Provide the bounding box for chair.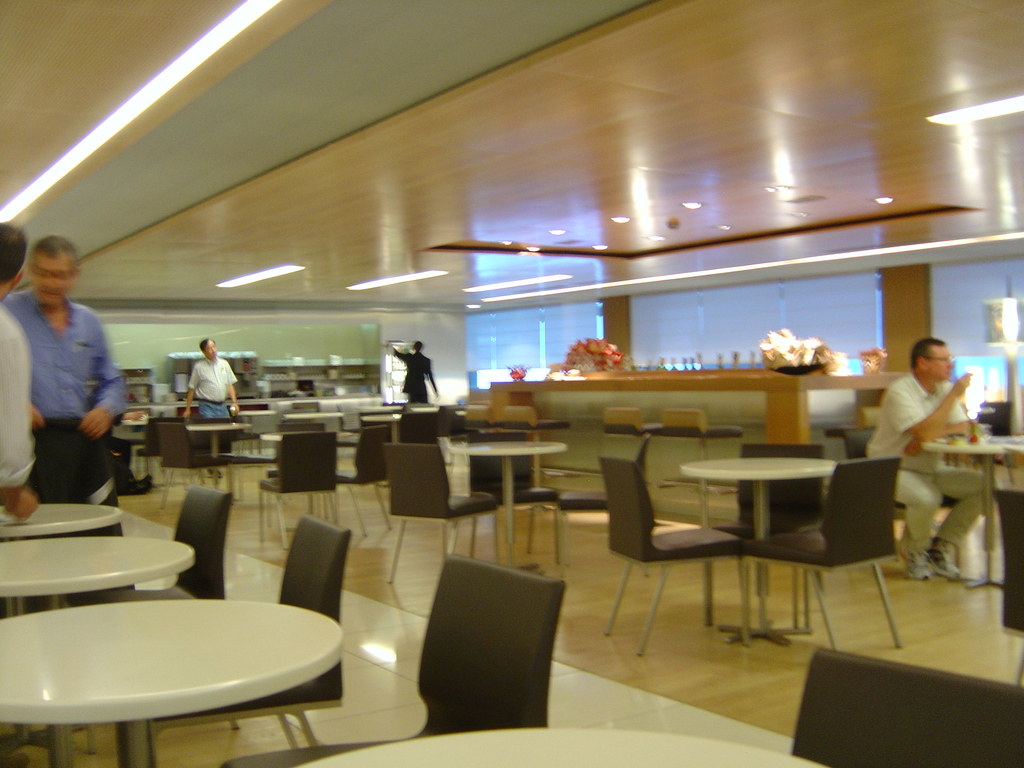
left=157, top=419, right=227, bottom=499.
